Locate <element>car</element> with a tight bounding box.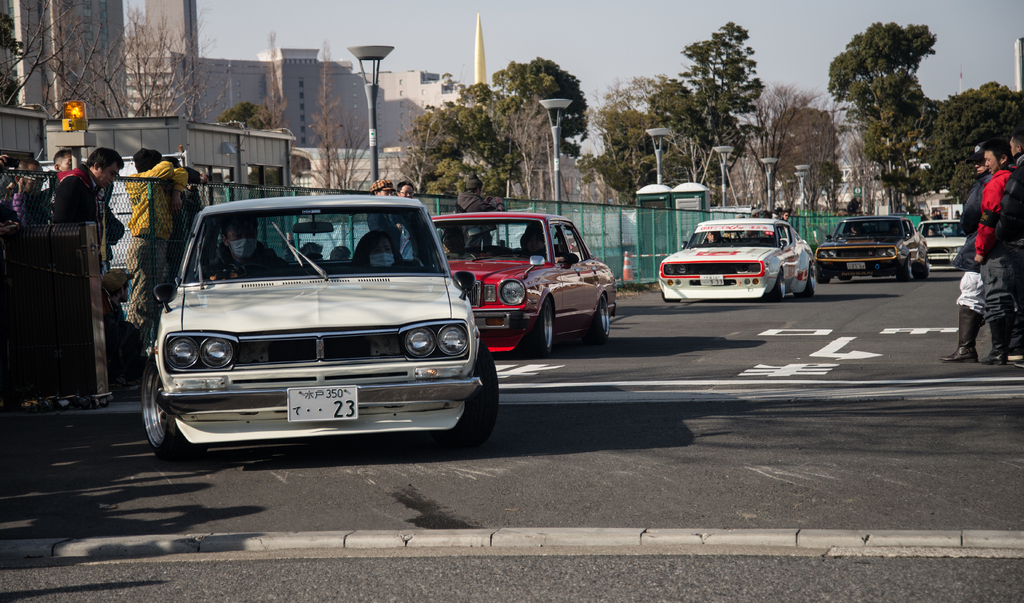
x1=913, y1=218, x2=965, y2=269.
